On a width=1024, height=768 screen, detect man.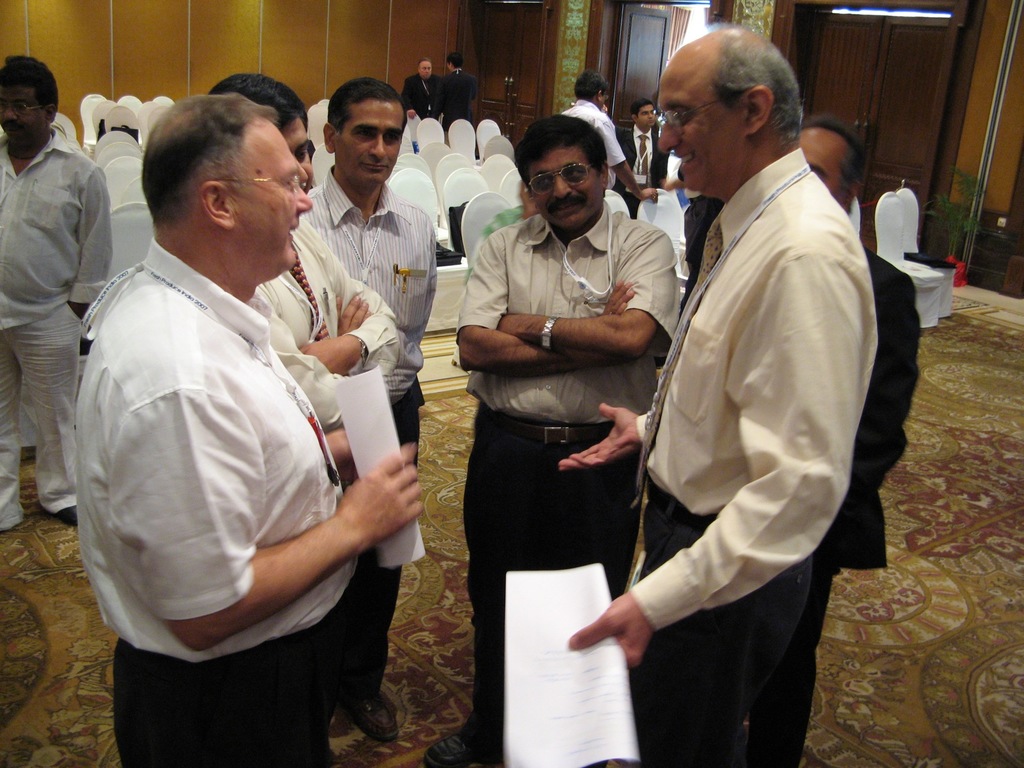
[563,24,874,767].
